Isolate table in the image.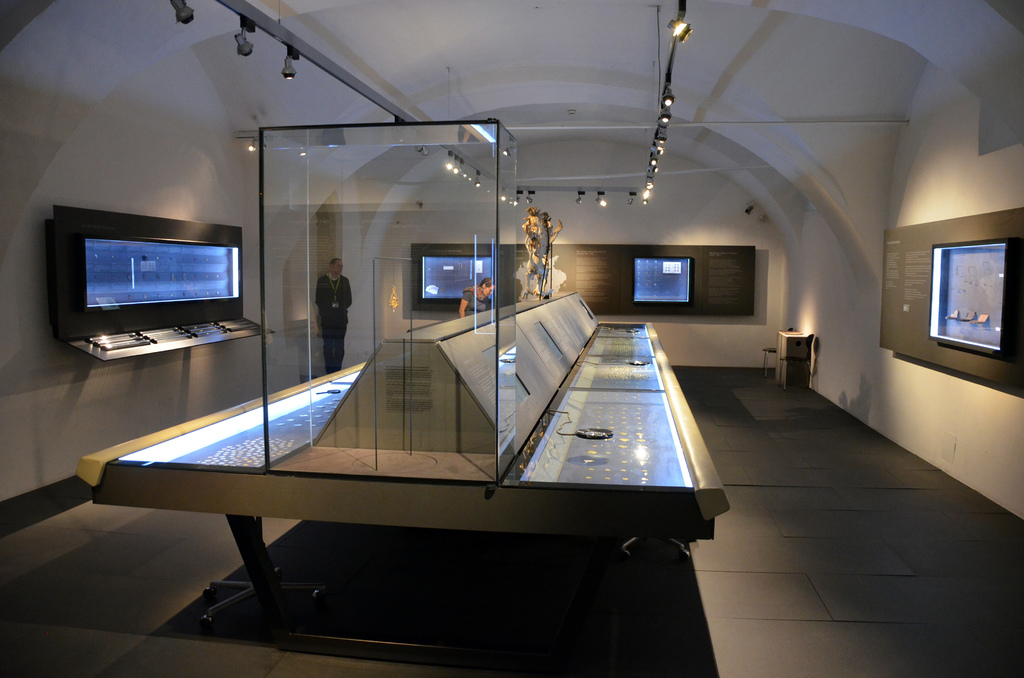
Isolated region: pyautogui.locateOnScreen(774, 323, 813, 390).
